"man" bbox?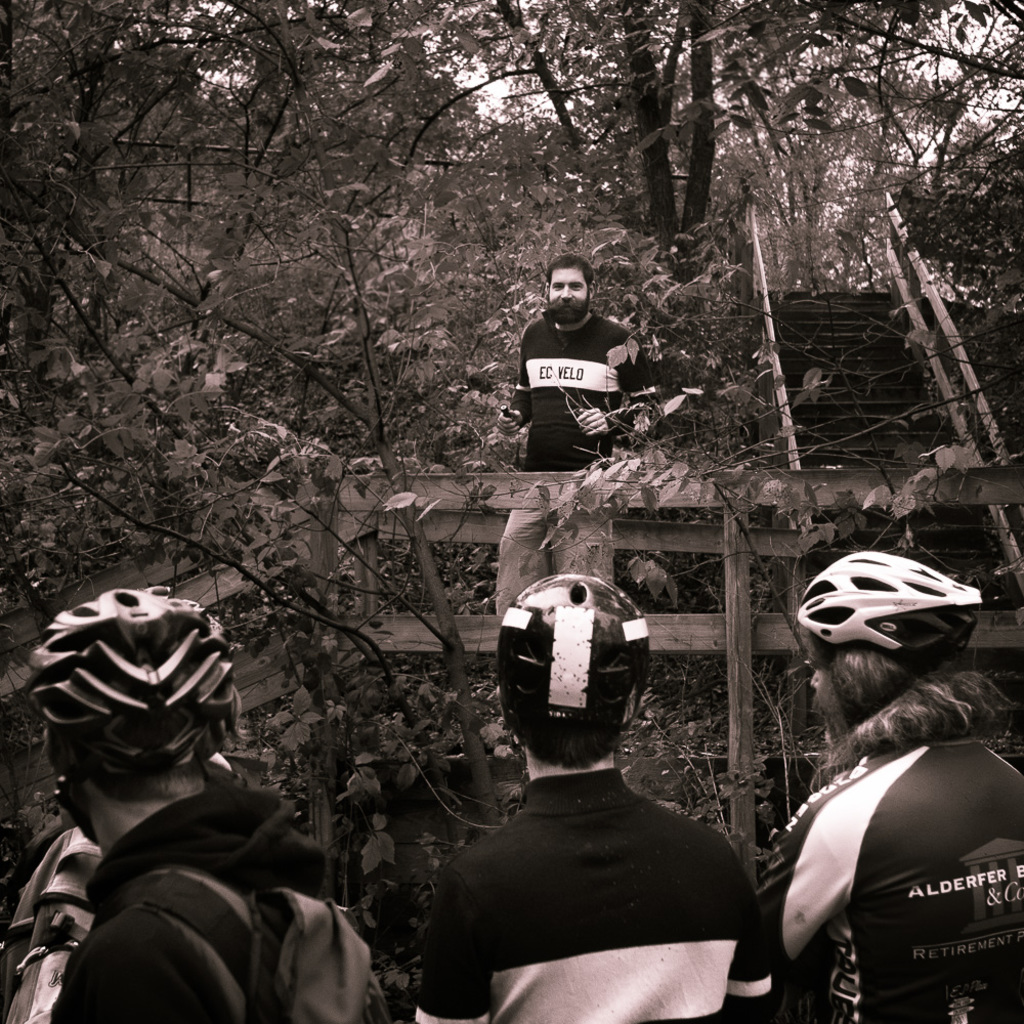
pyautogui.locateOnScreen(417, 561, 794, 1023)
